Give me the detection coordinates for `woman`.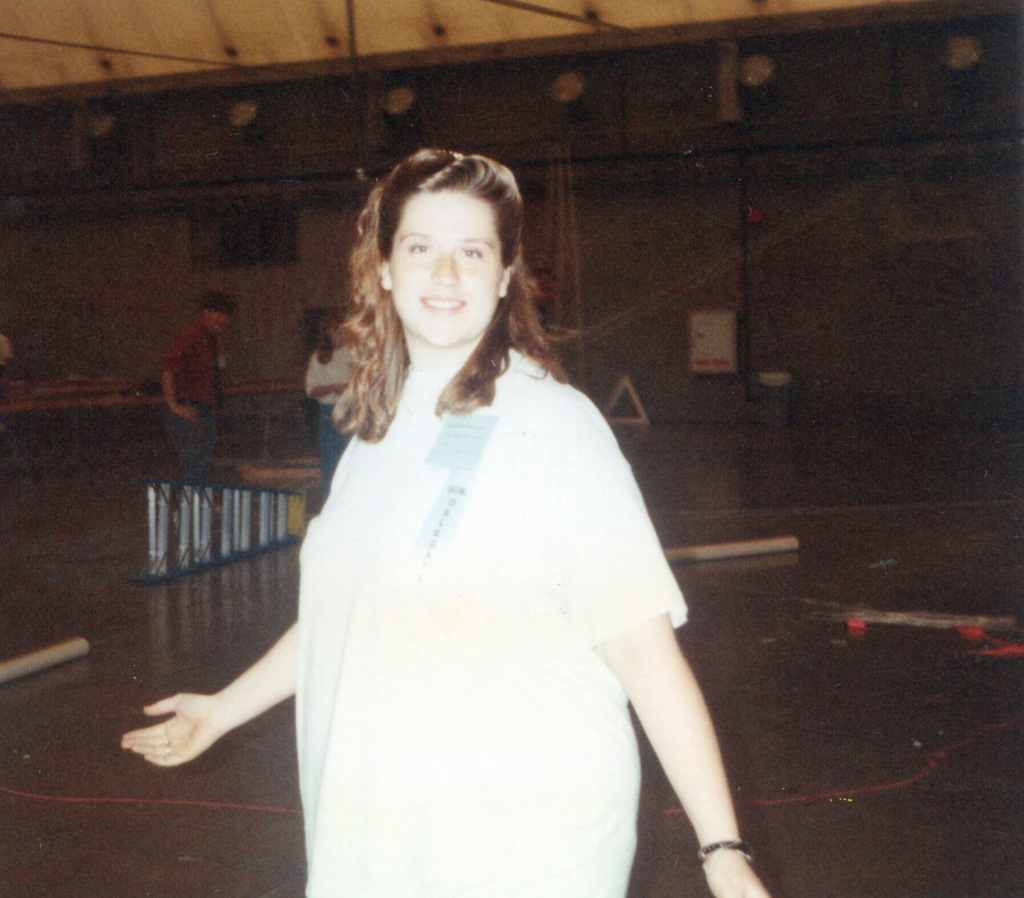
box=[305, 303, 358, 492].
